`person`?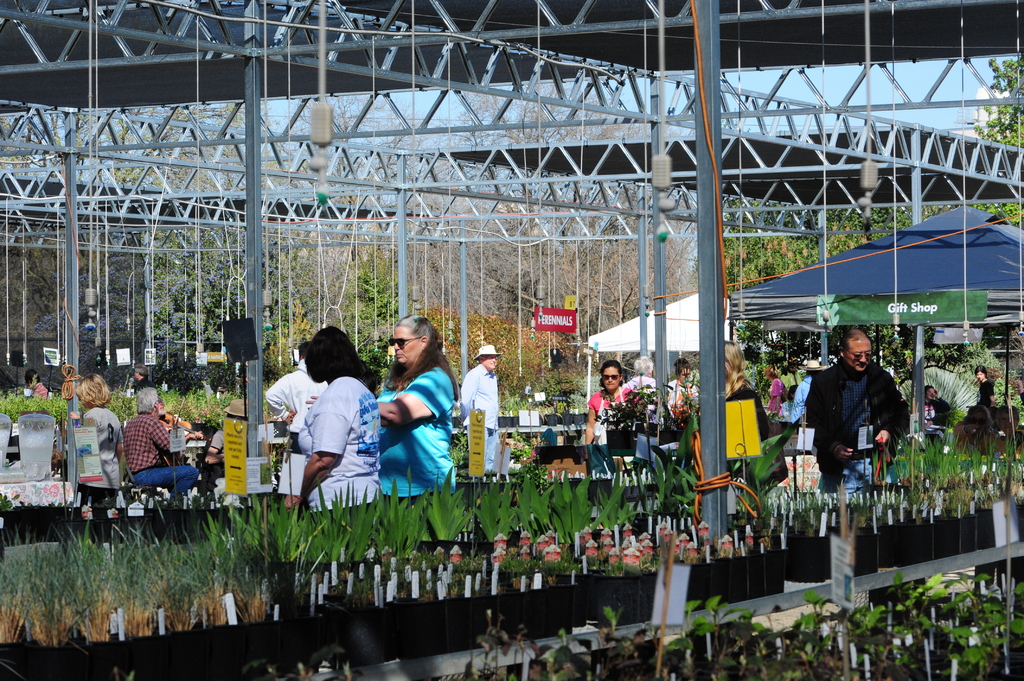
[x1=719, y1=338, x2=785, y2=485]
